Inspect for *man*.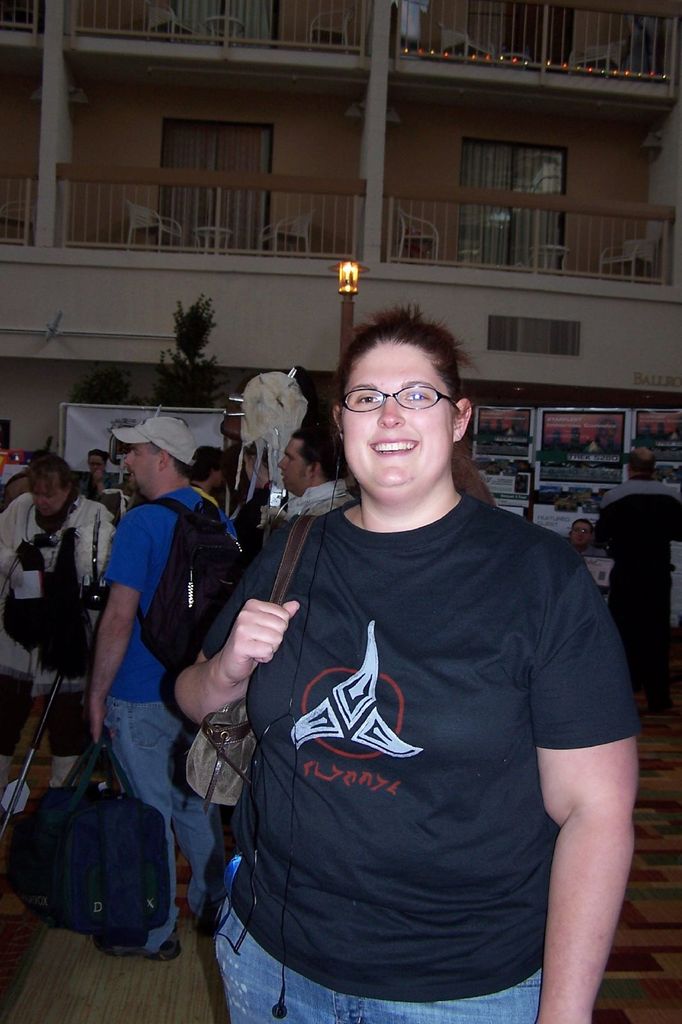
Inspection: x1=61 y1=415 x2=228 y2=876.
